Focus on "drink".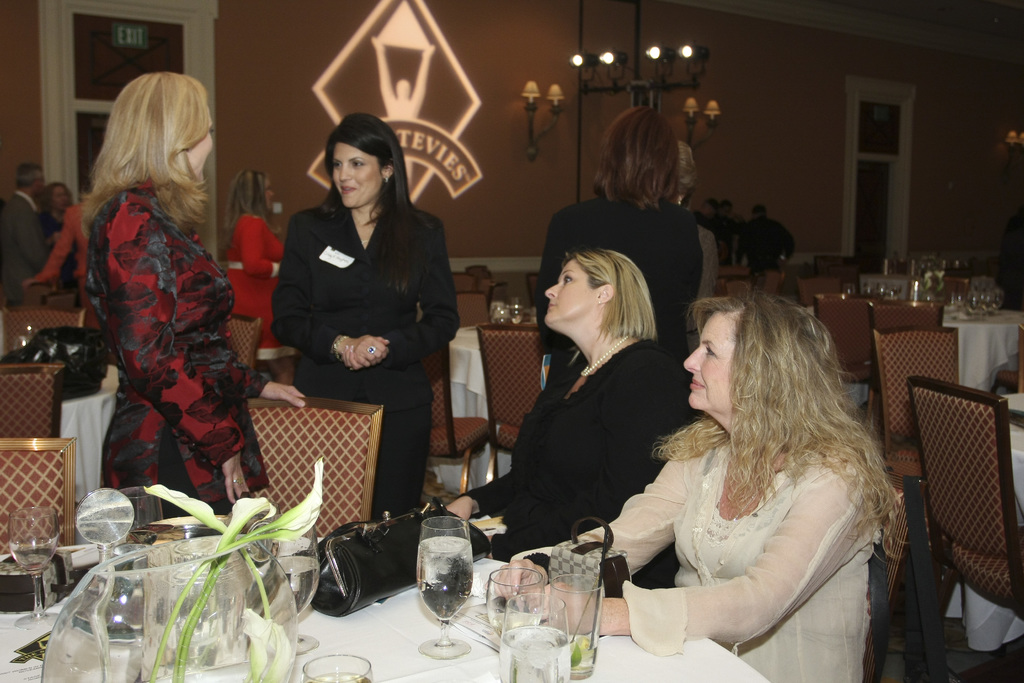
Focused at detection(488, 603, 539, 636).
